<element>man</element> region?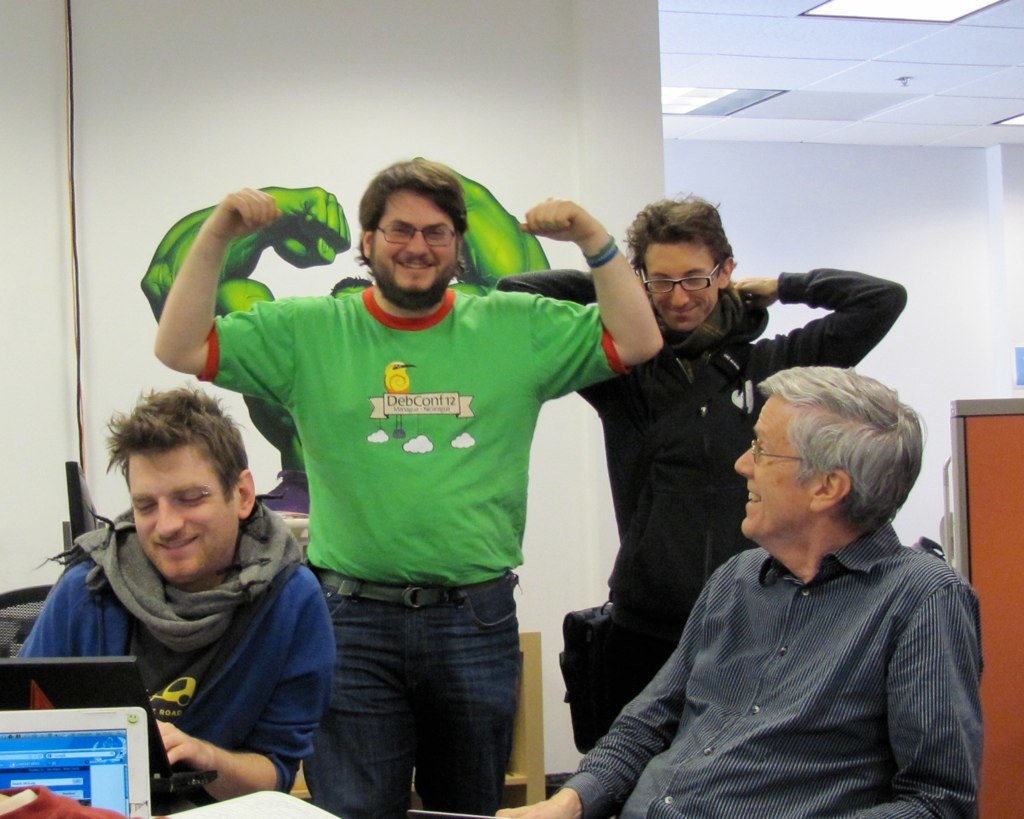
12, 389, 342, 805
